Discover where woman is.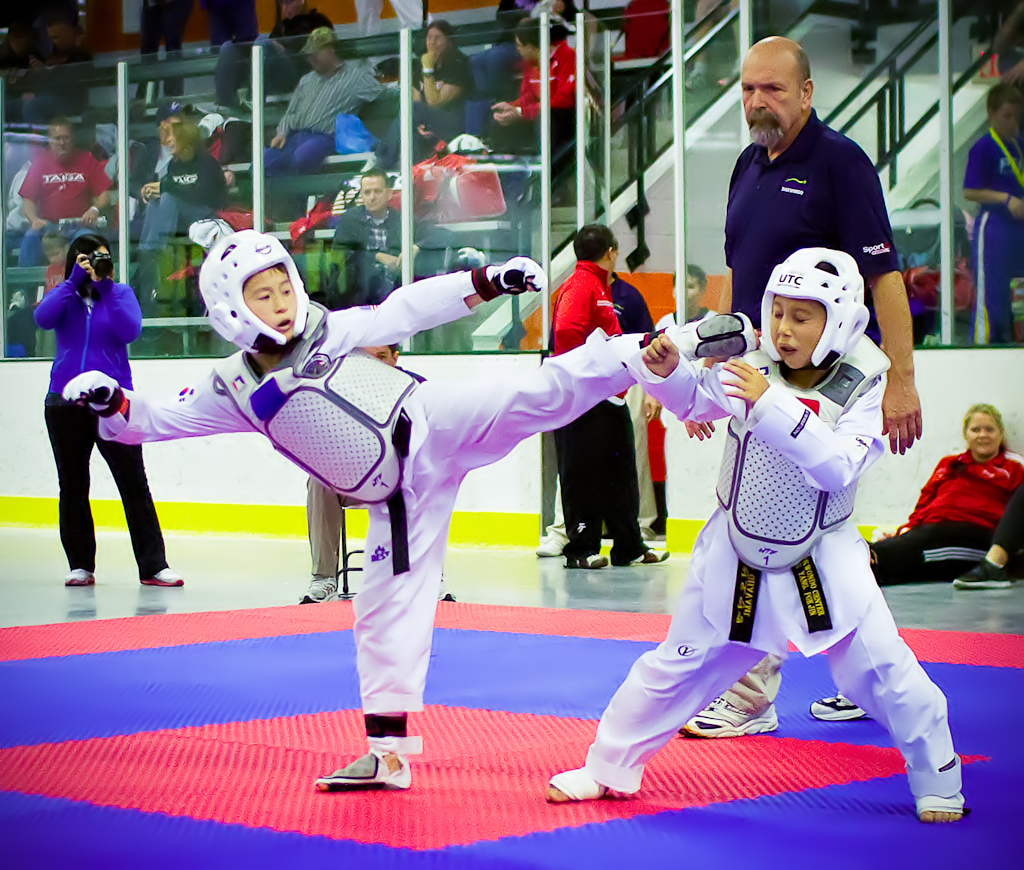
Discovered at 30:215:154:597.
